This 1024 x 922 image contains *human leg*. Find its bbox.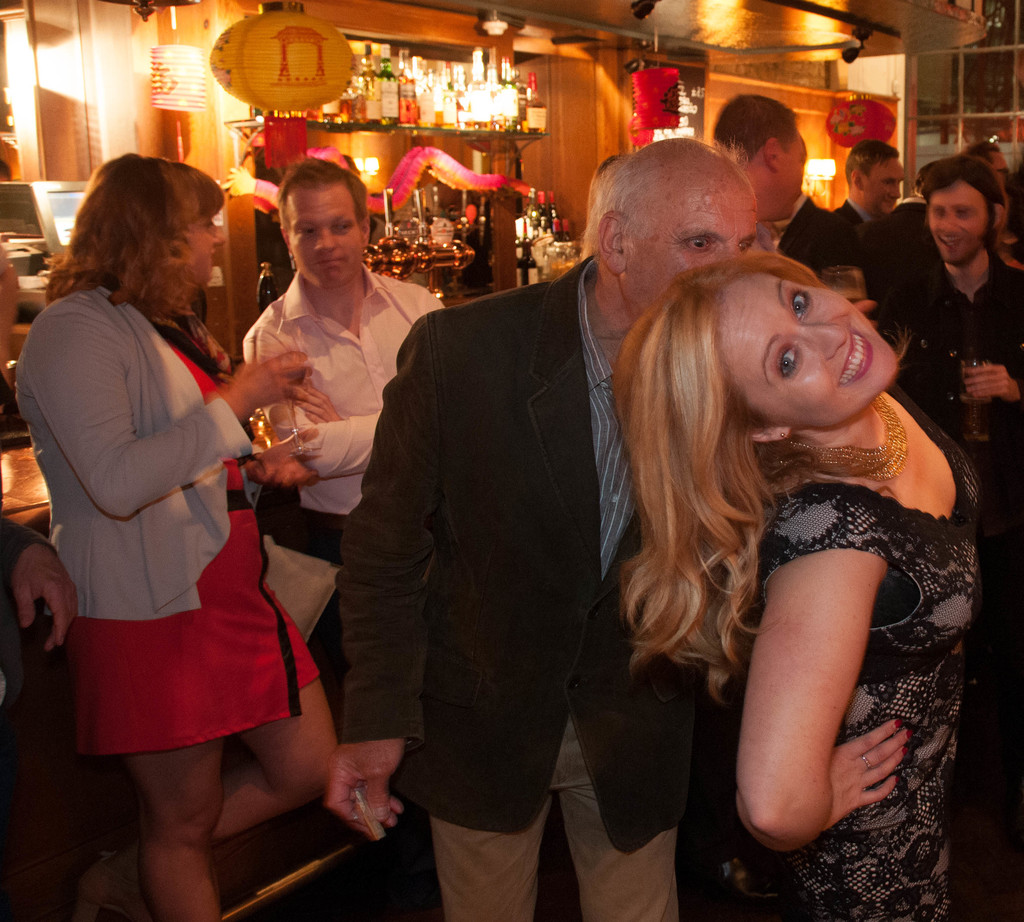
{"x1": 440, "y1": 711, "x2": 541, "y2": 920}.
